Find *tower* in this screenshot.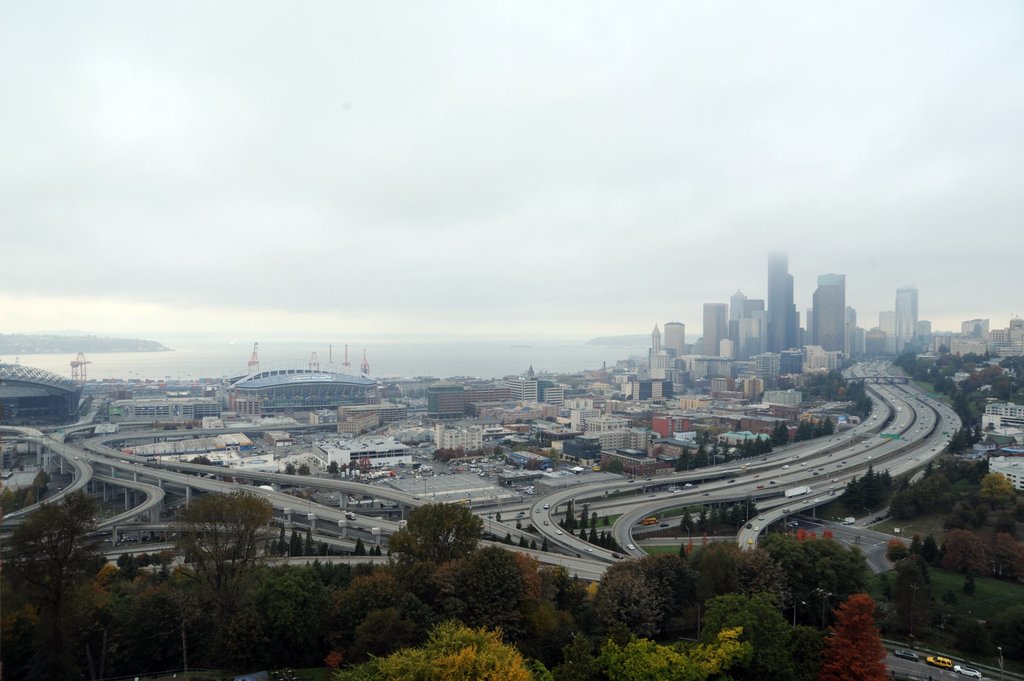
The bounding box for *tower* is [x1=895, y1=287, x2=920, y2=359].
